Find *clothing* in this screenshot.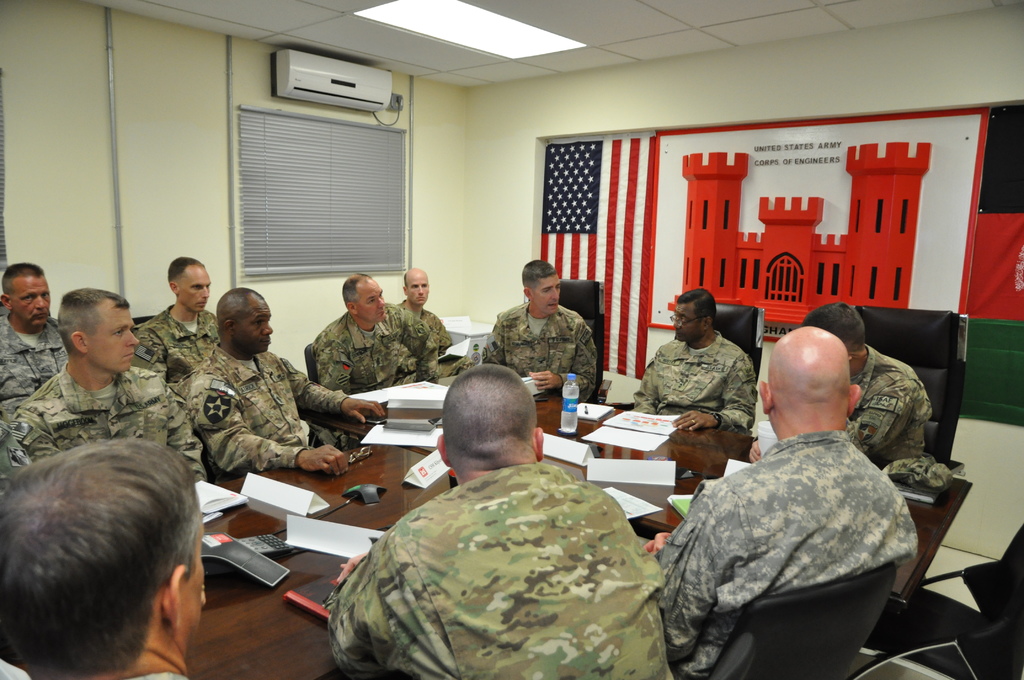
The bounding box for *clothing* is 0,316,71,401.
